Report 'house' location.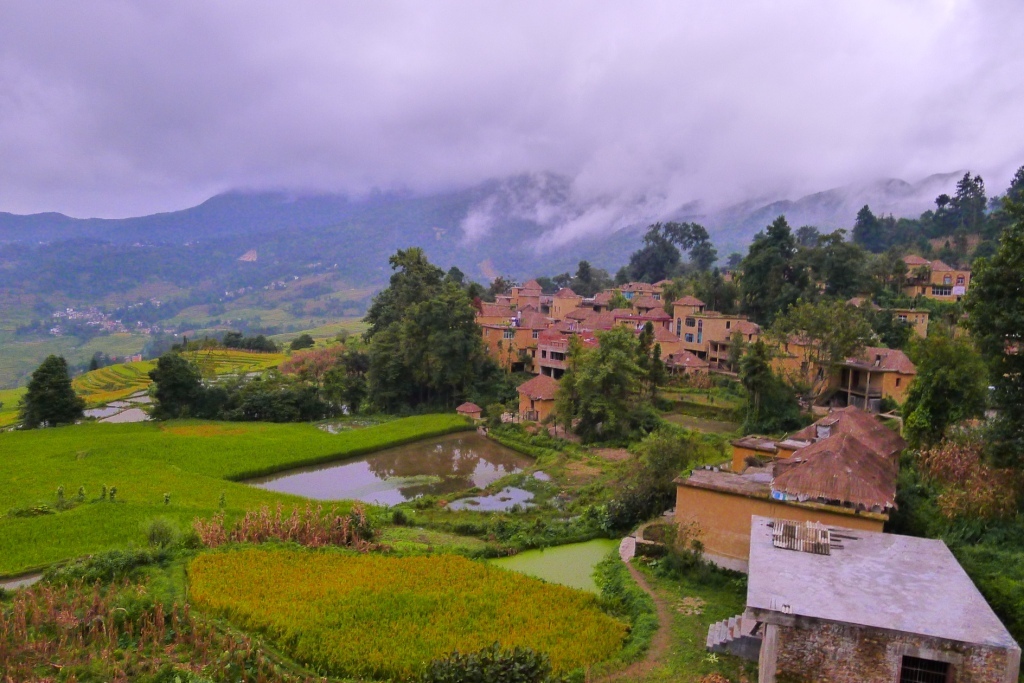
Report: 690,308,762,386.
